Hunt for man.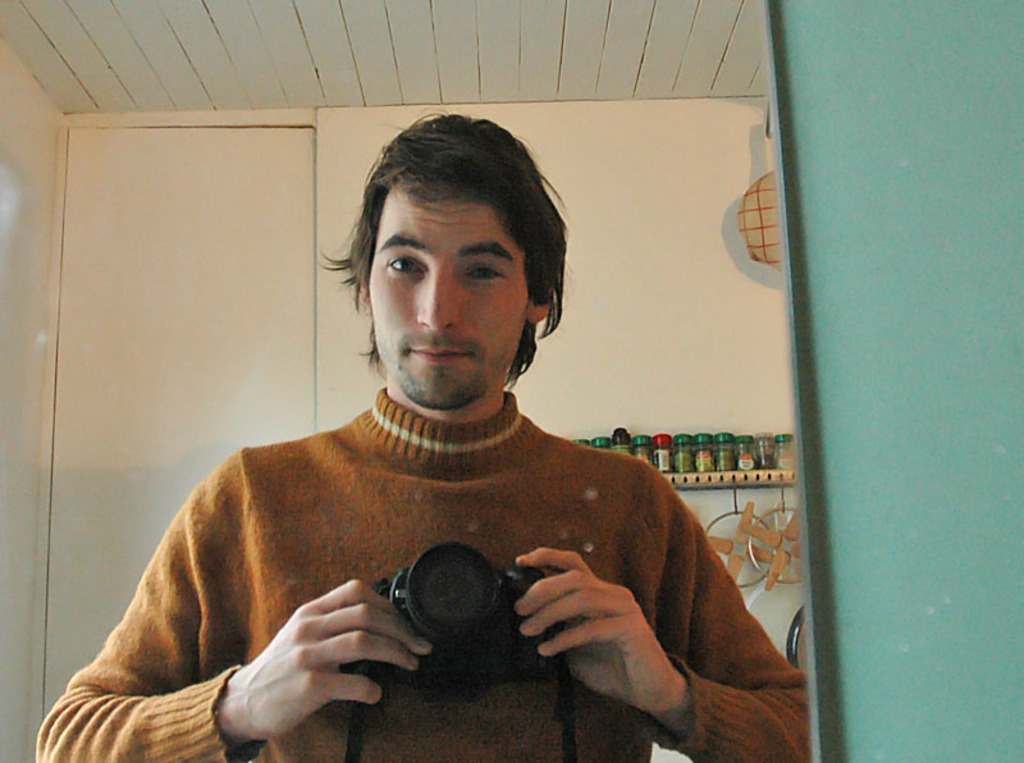
Hunted down at [61,123,809,728].
